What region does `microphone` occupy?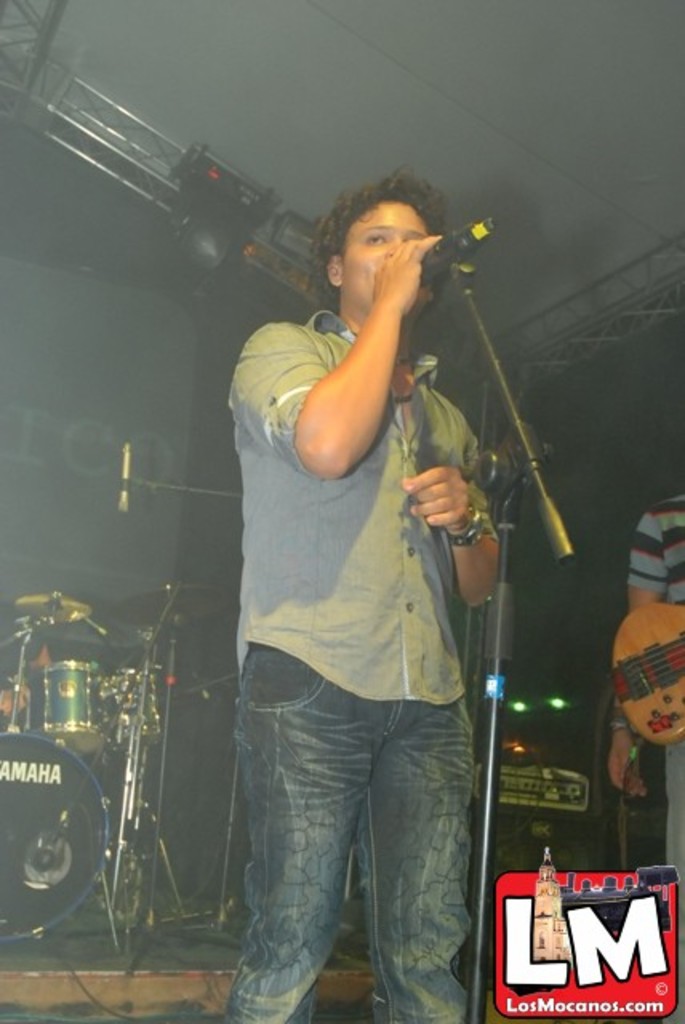
(416, 203, 482, 290).
